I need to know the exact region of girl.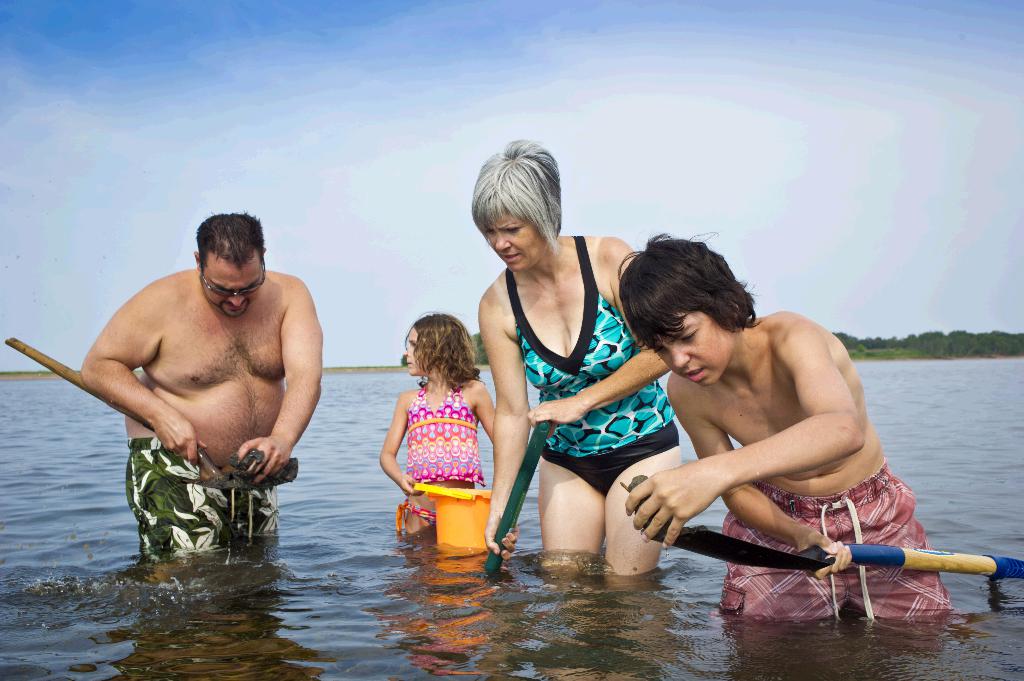
Region: Rect(377, 314, 495, 530).
